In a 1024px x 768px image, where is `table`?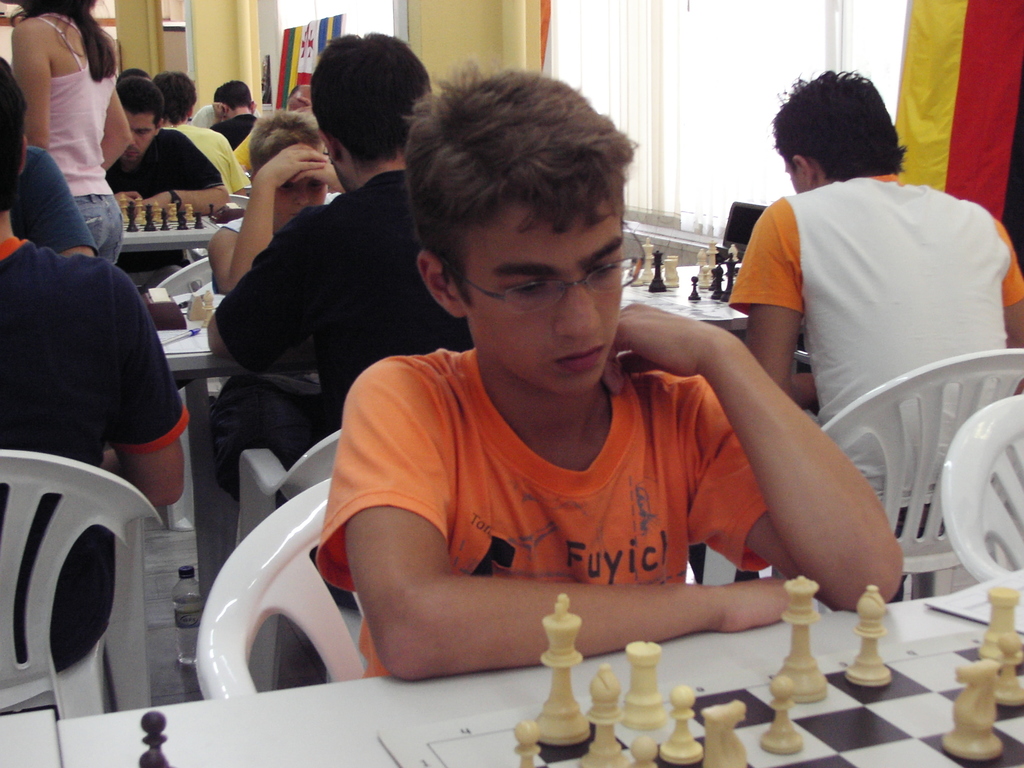
123, 209, 223, 258.
